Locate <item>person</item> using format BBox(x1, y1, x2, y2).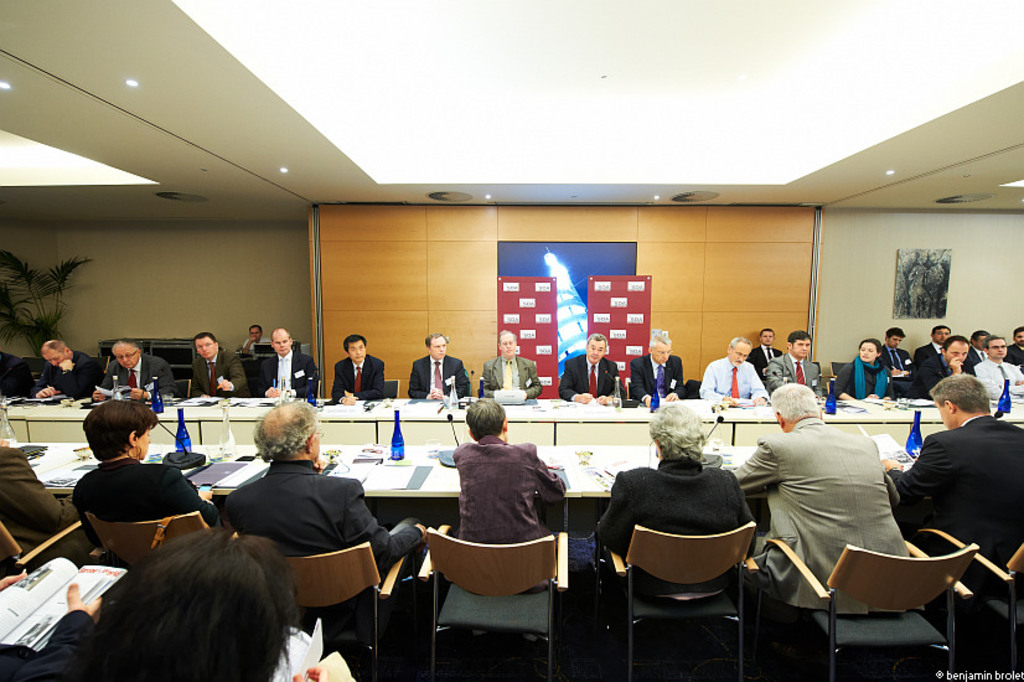
BBox(744, 329, 785, 379).
